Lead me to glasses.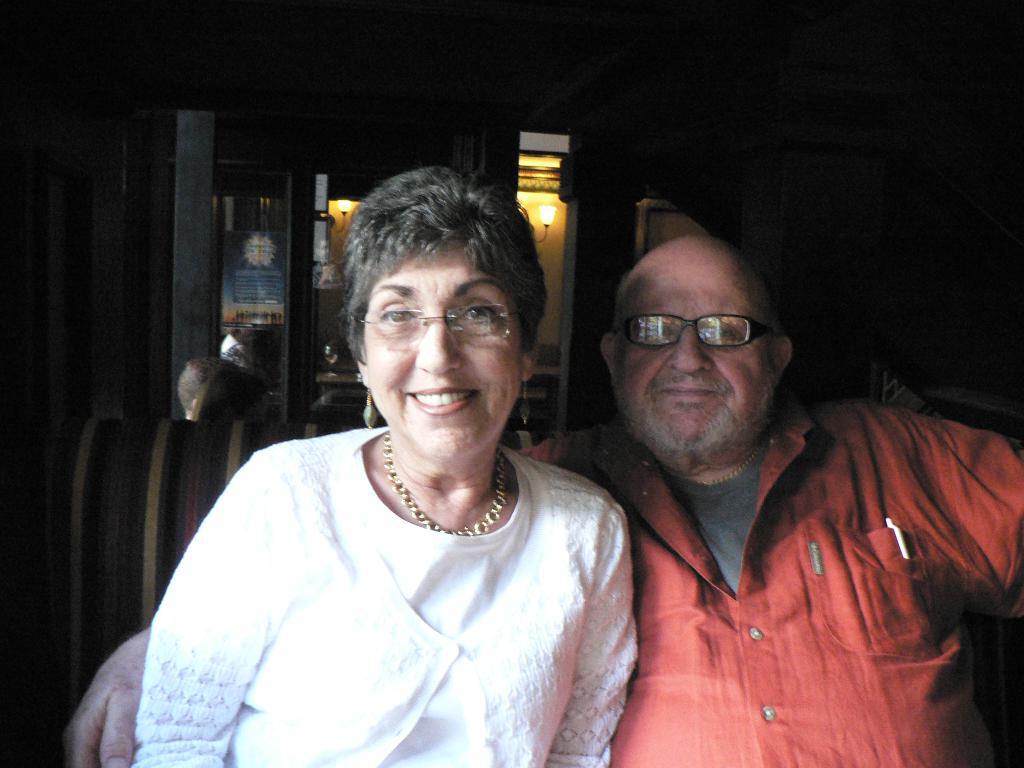
Lead to box(618, 307, 780, 360).
